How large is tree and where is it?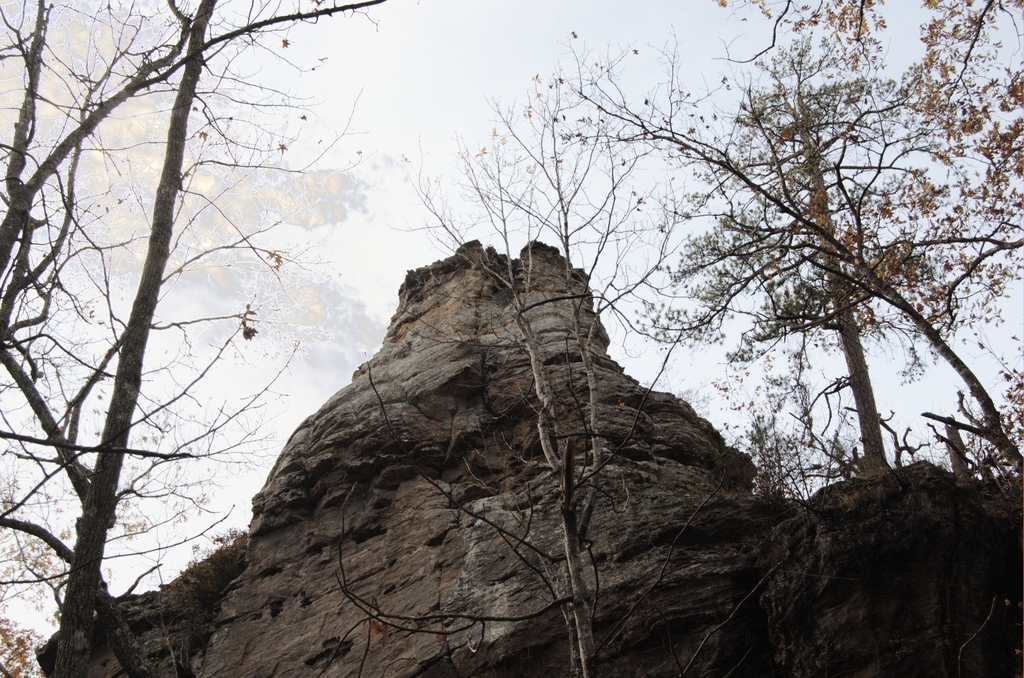
Bounding box: l=0, t=0, r=383, b=677.
